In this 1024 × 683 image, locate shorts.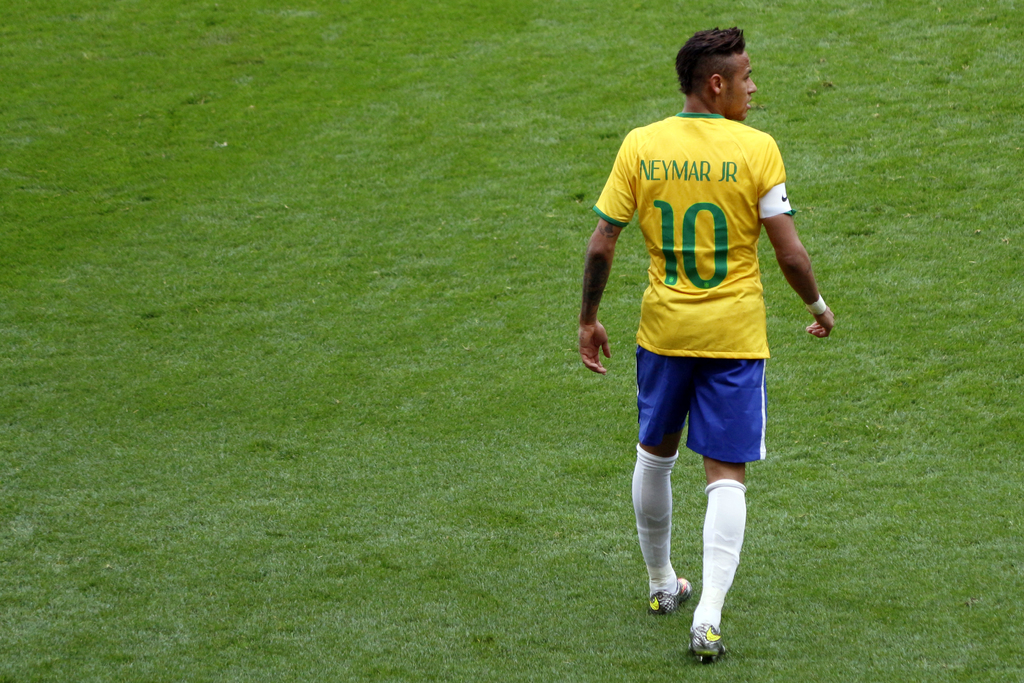
Bounding box: [x1=623, y1=358, x2=792, y2=463].
